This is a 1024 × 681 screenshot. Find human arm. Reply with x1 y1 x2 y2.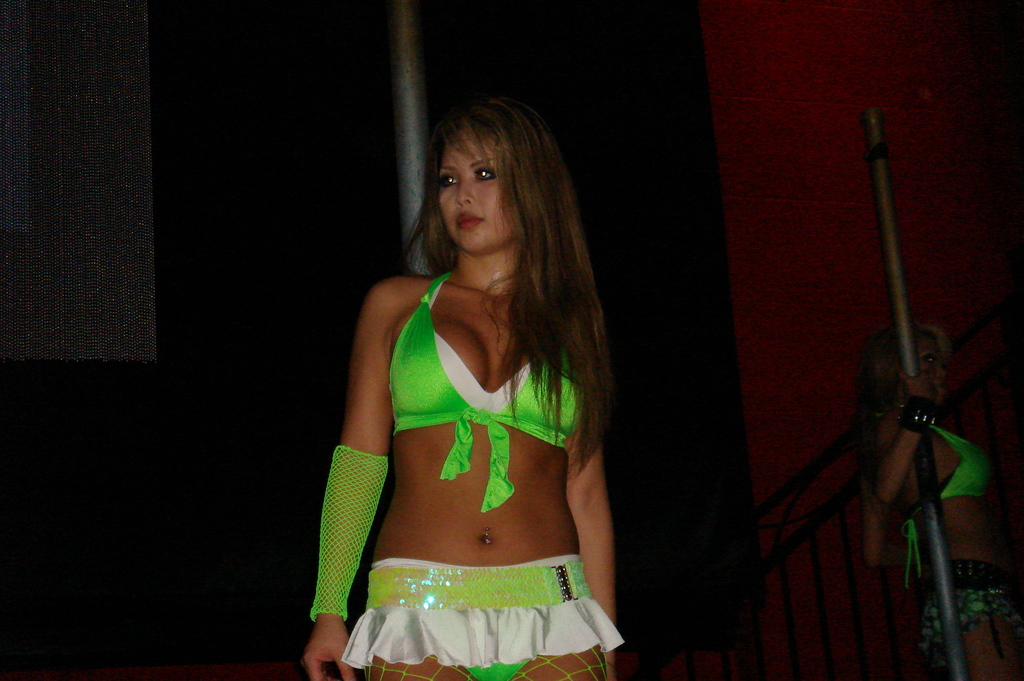
559 434 617 680.
